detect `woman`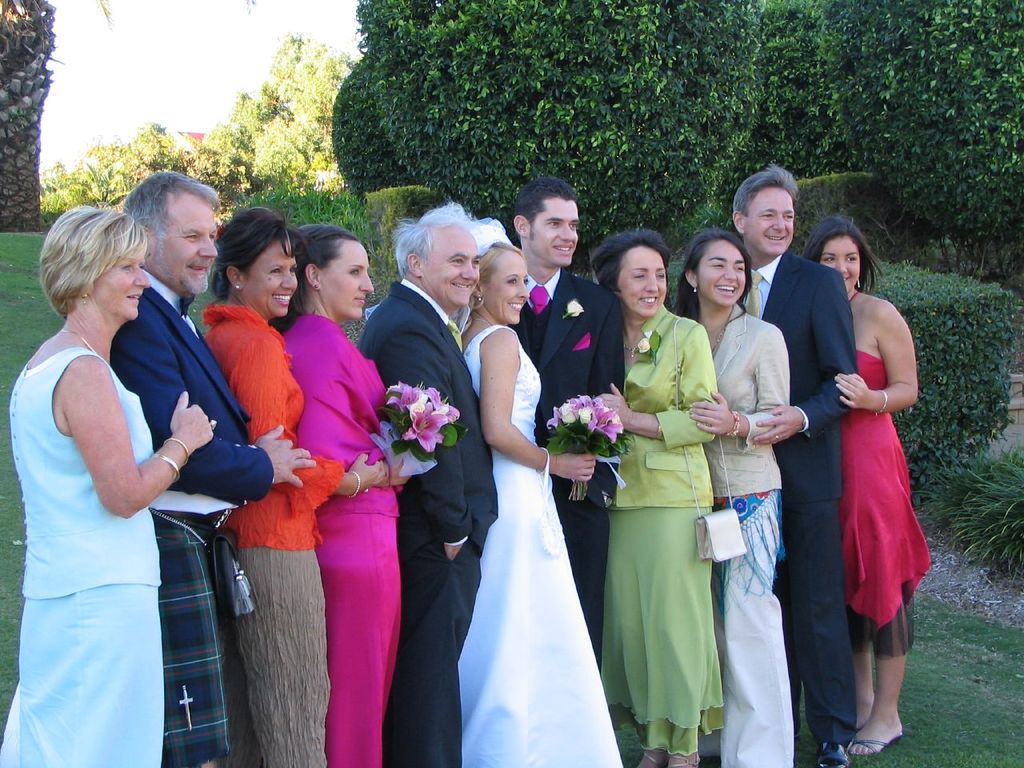
16,165,253,767
